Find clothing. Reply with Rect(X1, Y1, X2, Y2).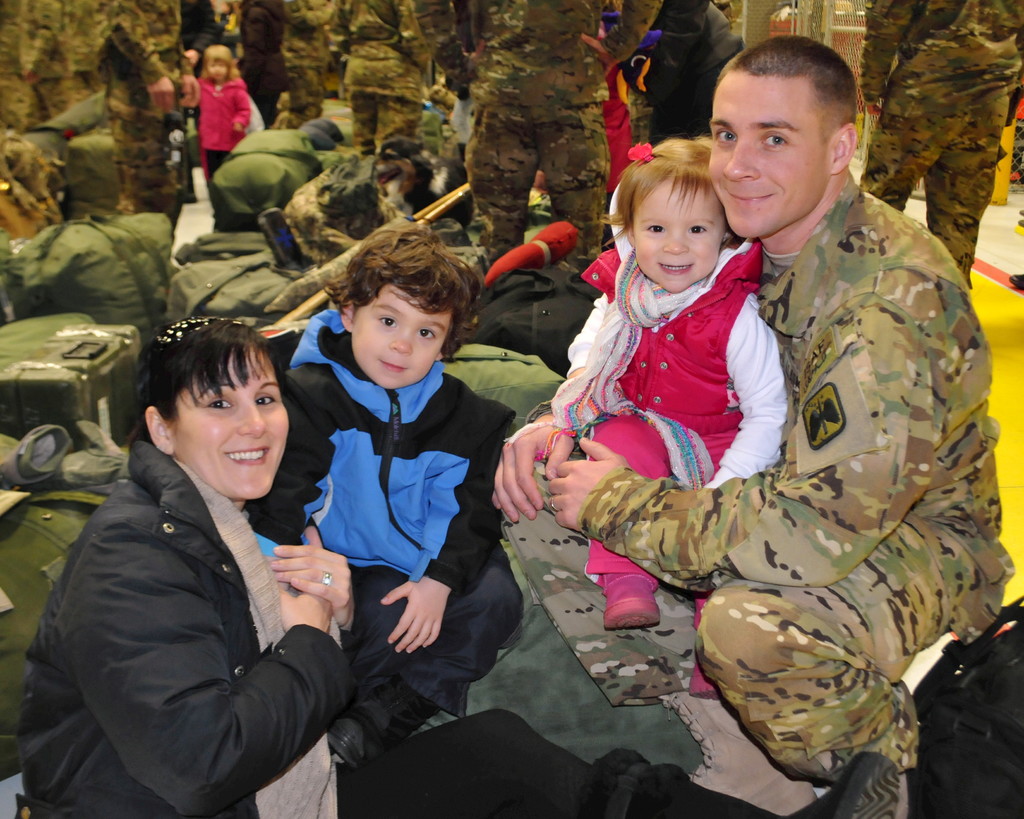
Rect(554, 222, 812, 573).
